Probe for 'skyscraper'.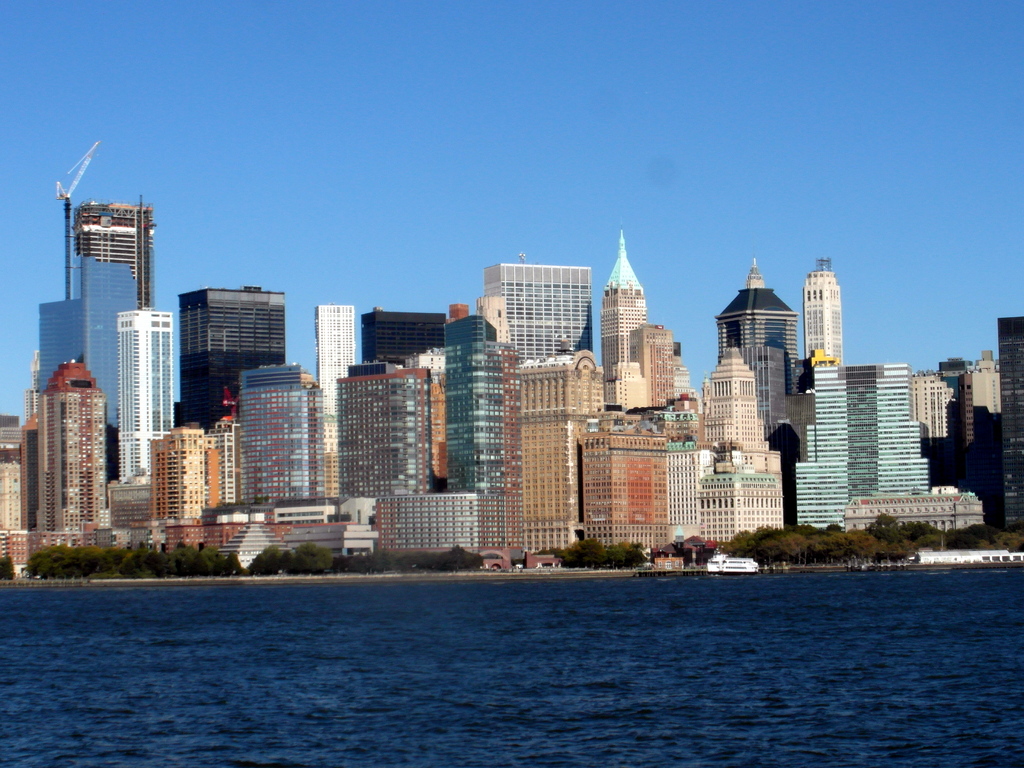
Probe result: 34,200,158,476.
